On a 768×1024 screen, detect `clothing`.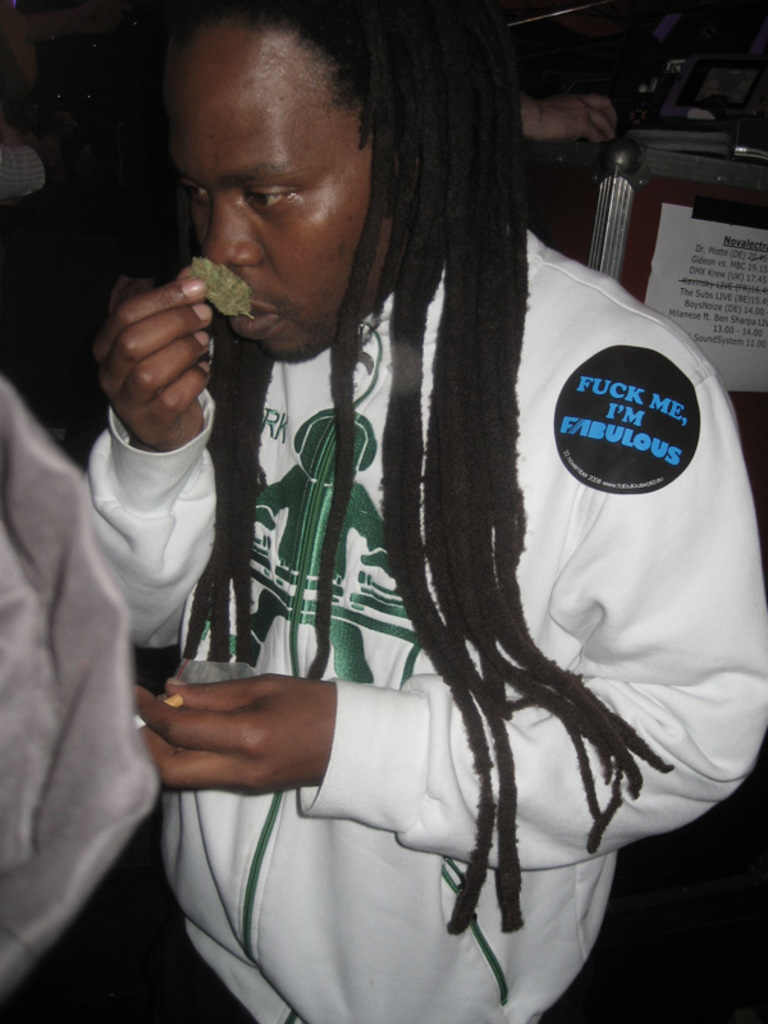
l=110, t=92, r=716, b=1020.
